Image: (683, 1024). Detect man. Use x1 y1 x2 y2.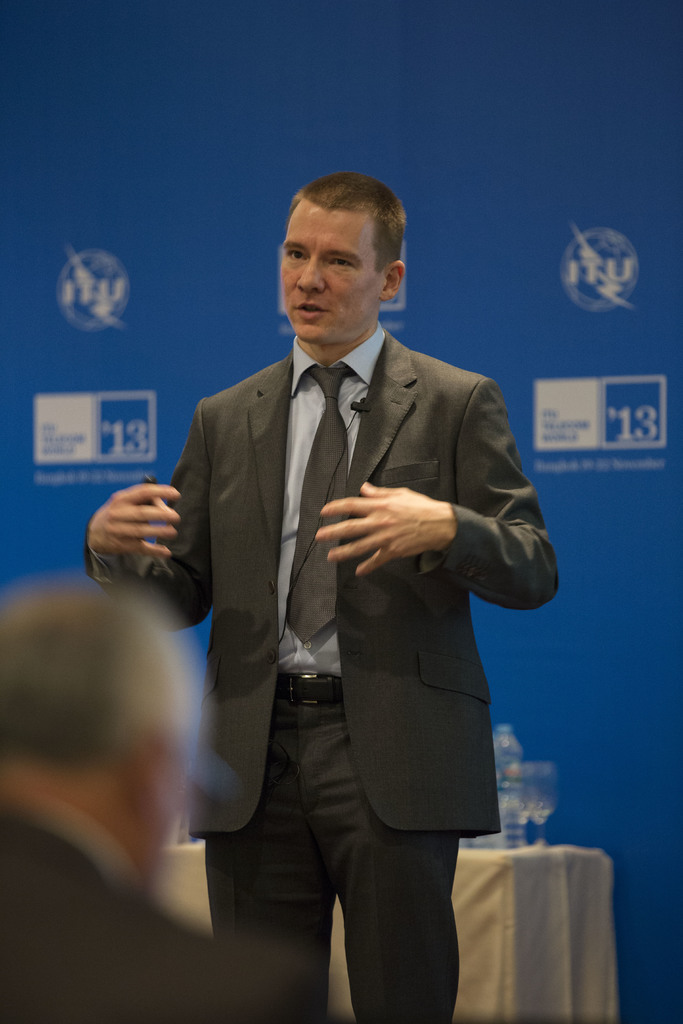
134 154 544 1016.
